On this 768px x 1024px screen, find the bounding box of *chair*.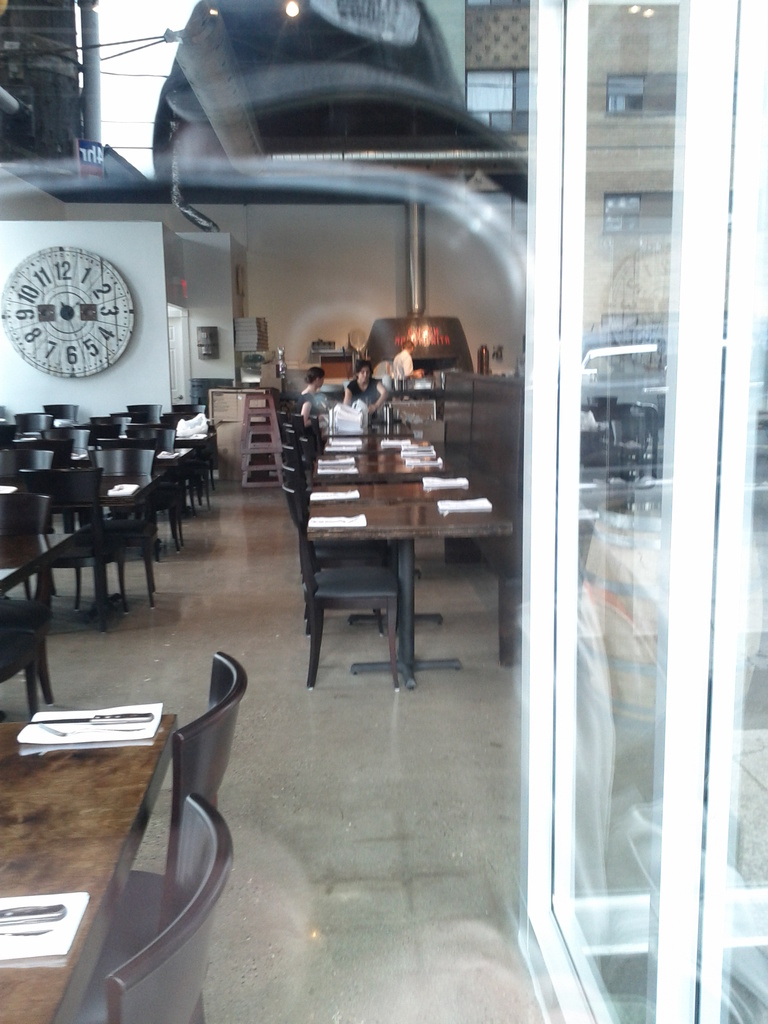
Bounding box: box=[0, 423, 19, 447].
